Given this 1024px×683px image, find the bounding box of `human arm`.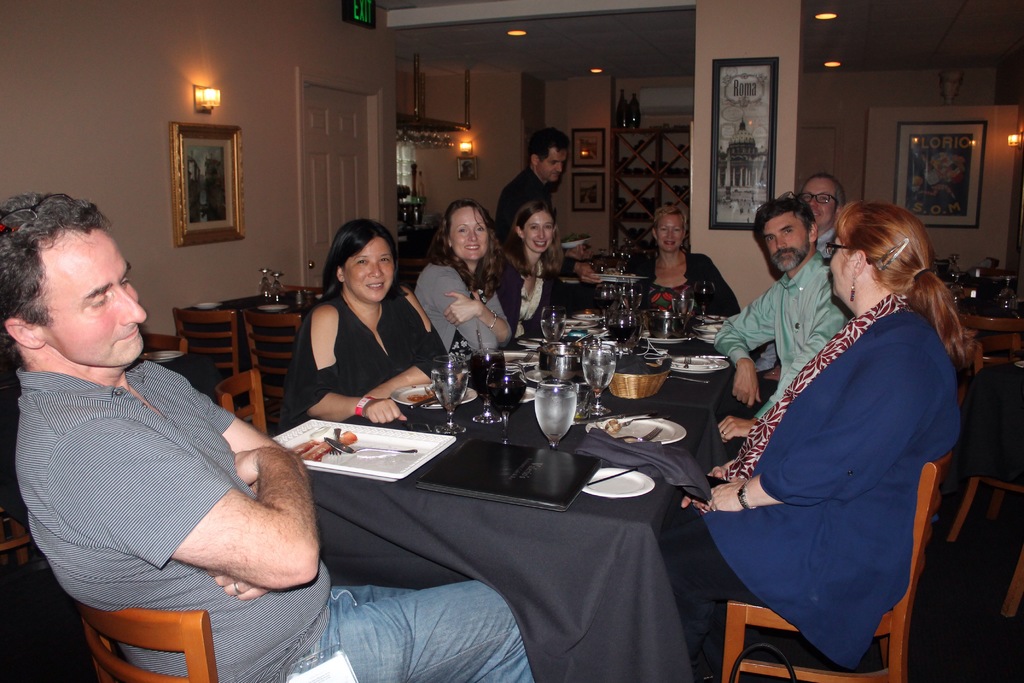
bbox(716, 305, 843, 440).
